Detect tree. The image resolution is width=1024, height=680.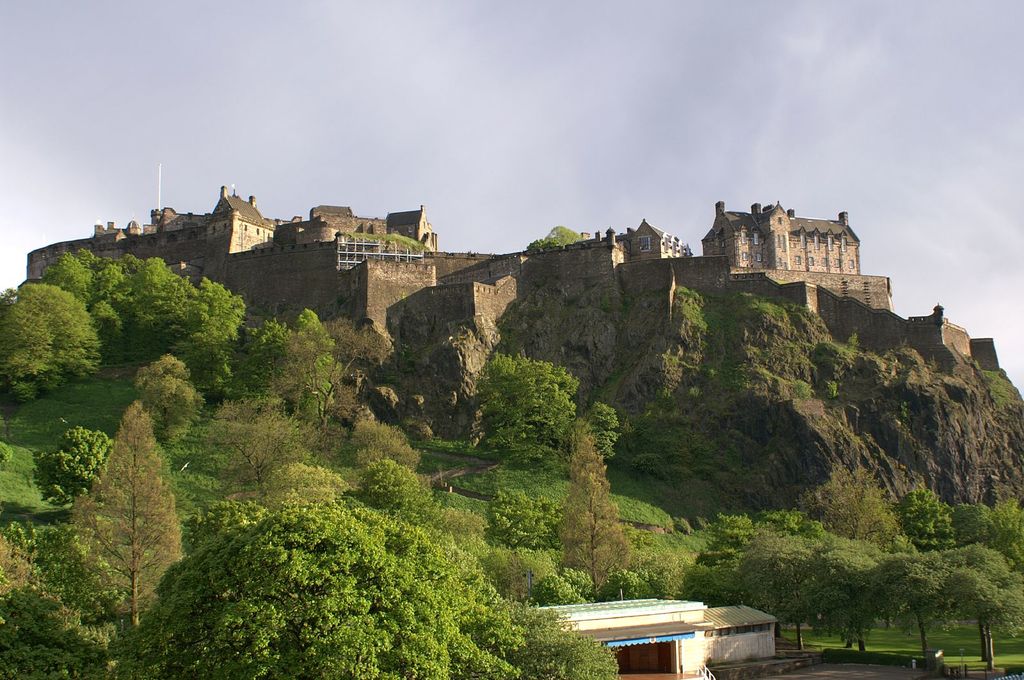
bbox(319, 316, 388, 360).
